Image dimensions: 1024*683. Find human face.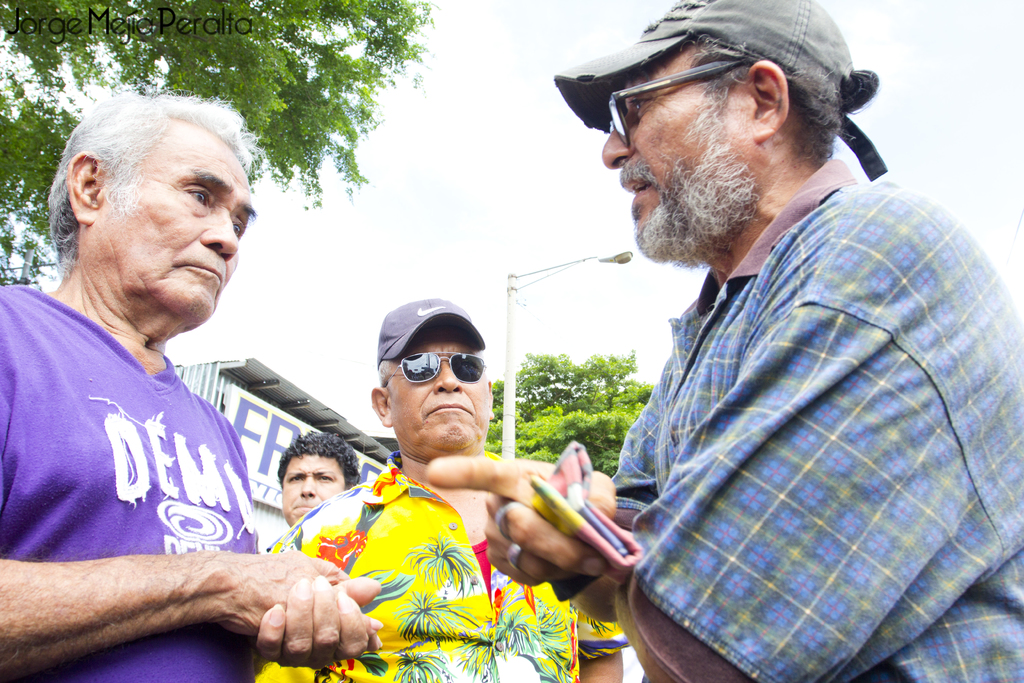
BBox(600, 47, 750, 257).
